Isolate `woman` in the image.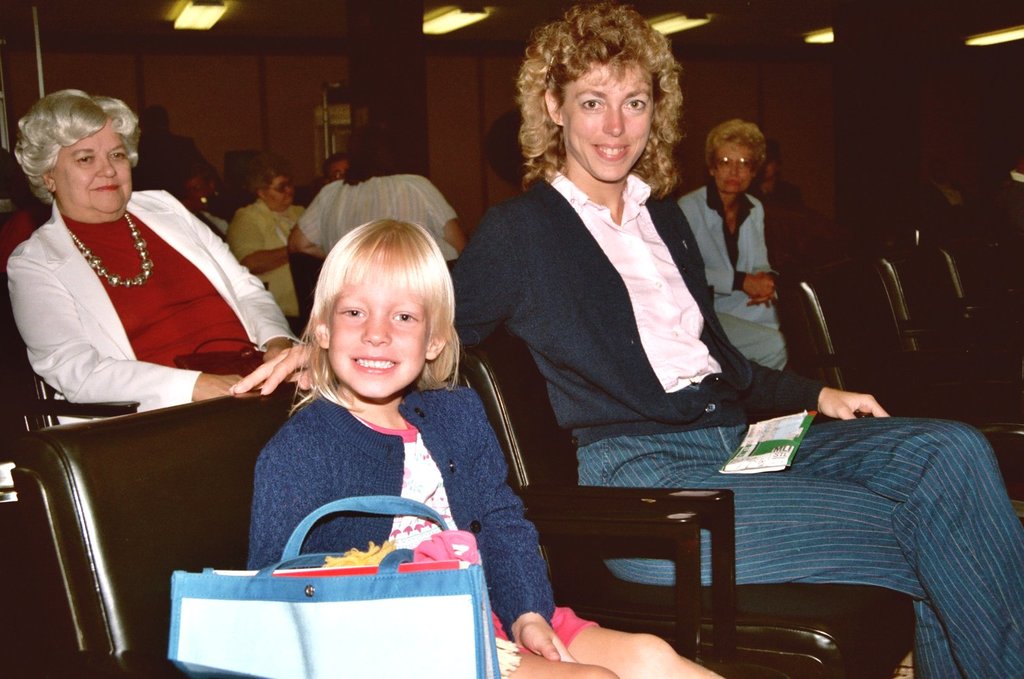
Isolated region: 288 119 465 266.
